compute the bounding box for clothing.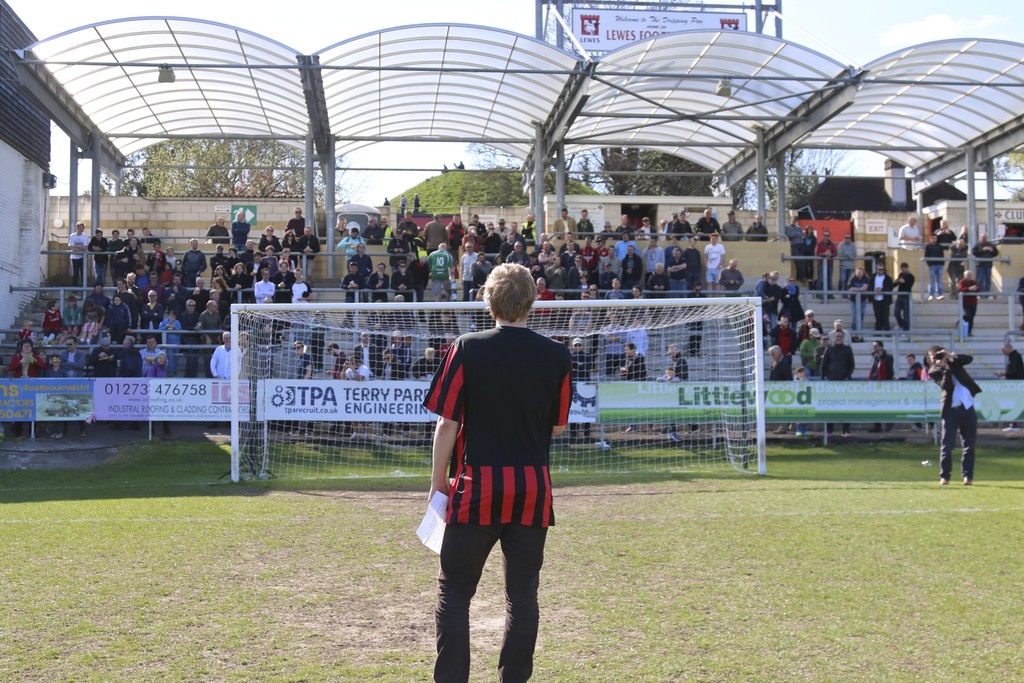
[left=1007, top=351, right=1023, bottom=380].
